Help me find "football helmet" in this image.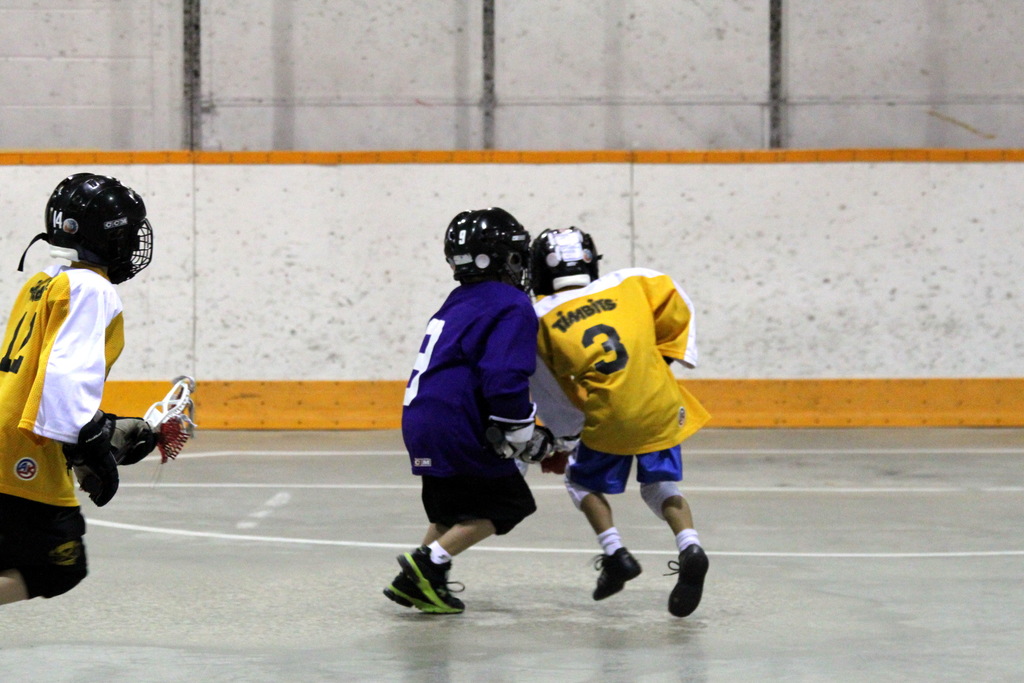
Found it: pyautogui.locateOnScreen(442, 206, 530, 295).
